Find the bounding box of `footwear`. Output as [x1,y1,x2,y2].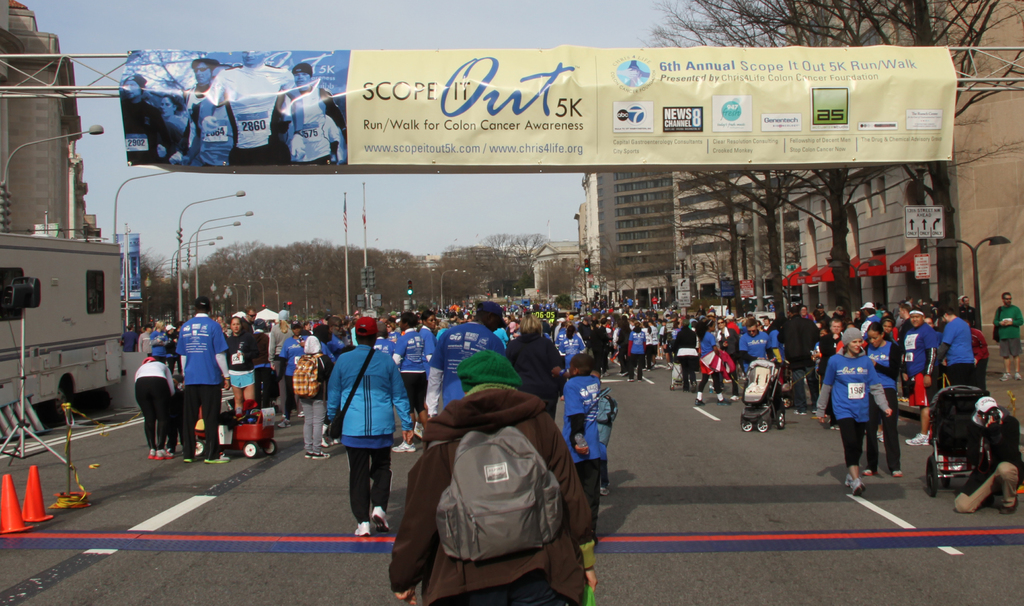
[182,454,195,464].
